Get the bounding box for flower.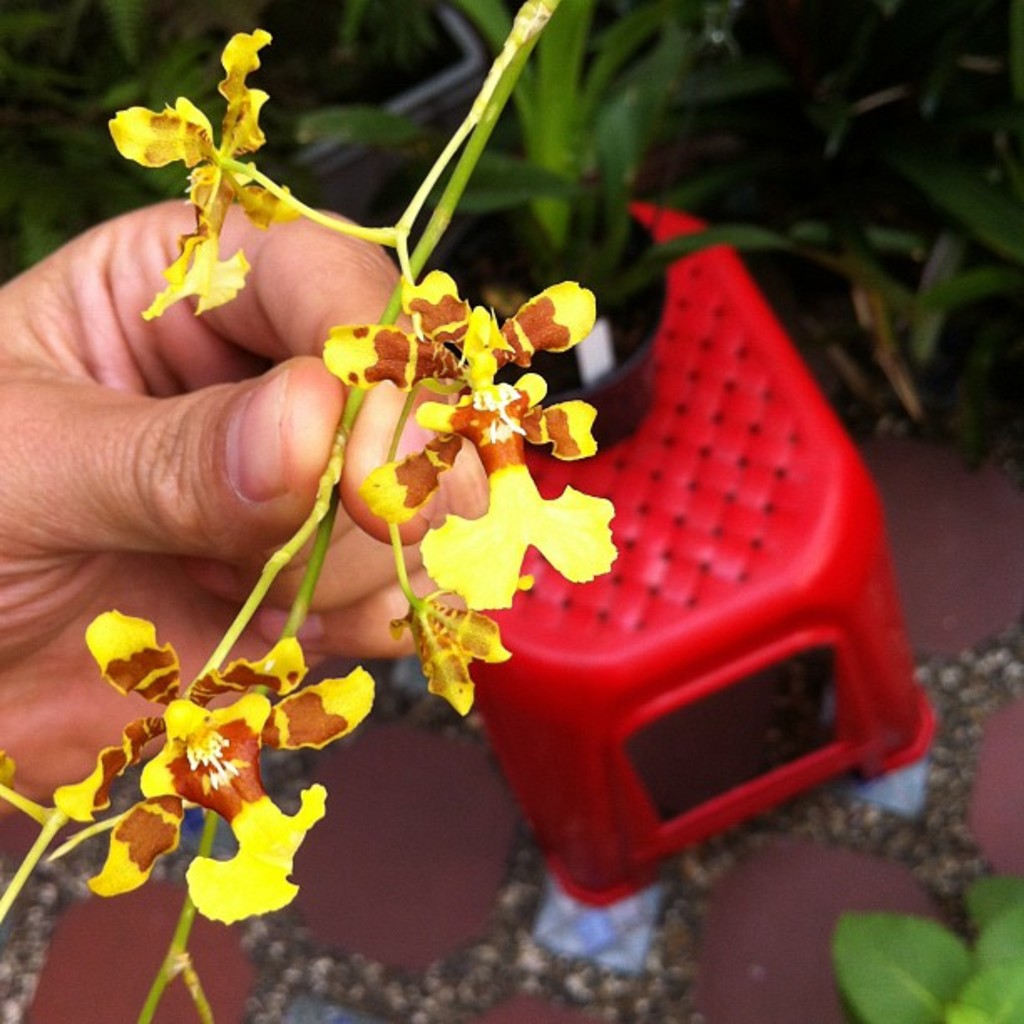
[306, 231, 679, 708].
